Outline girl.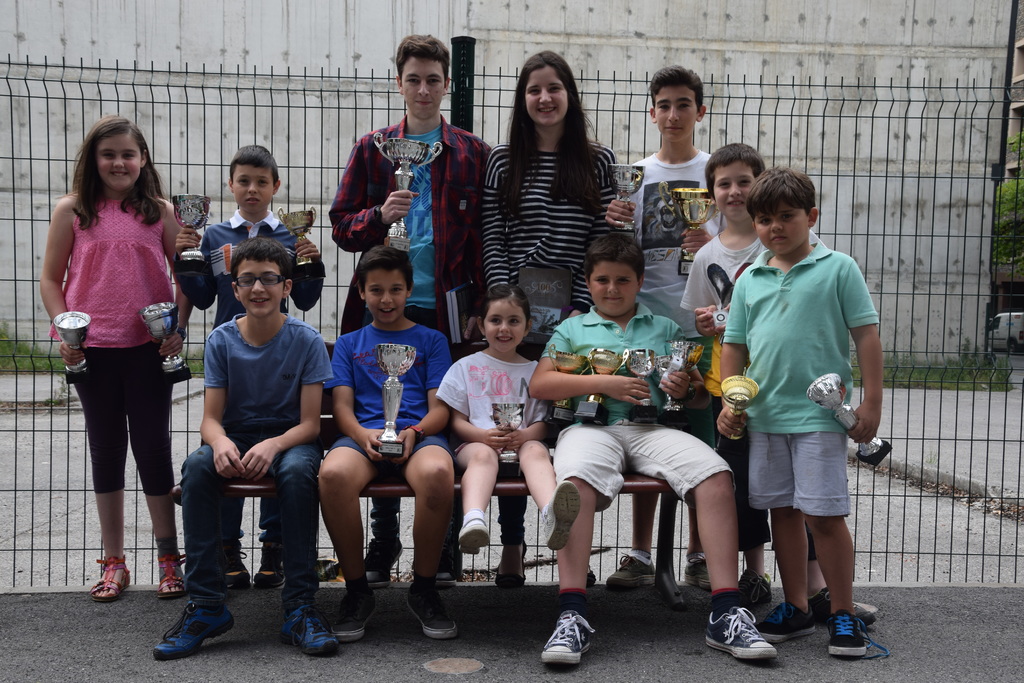
Outline: {"x1": 481, "y1": 52, "x2": 643, "y2": 362}.
